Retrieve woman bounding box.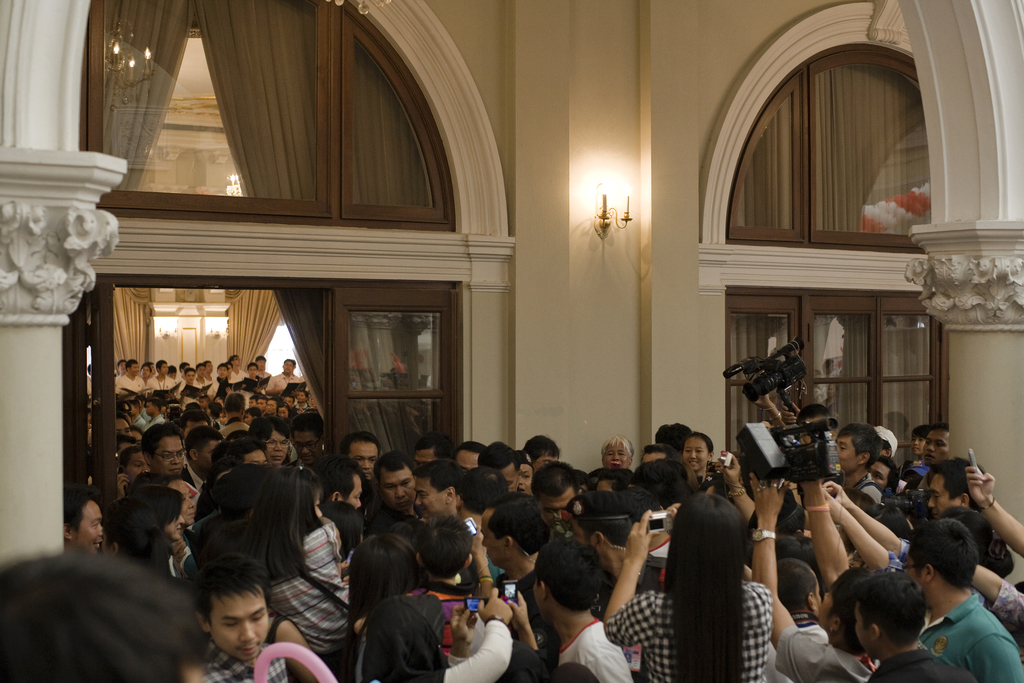
Bounding box: [600,492,774,682].
